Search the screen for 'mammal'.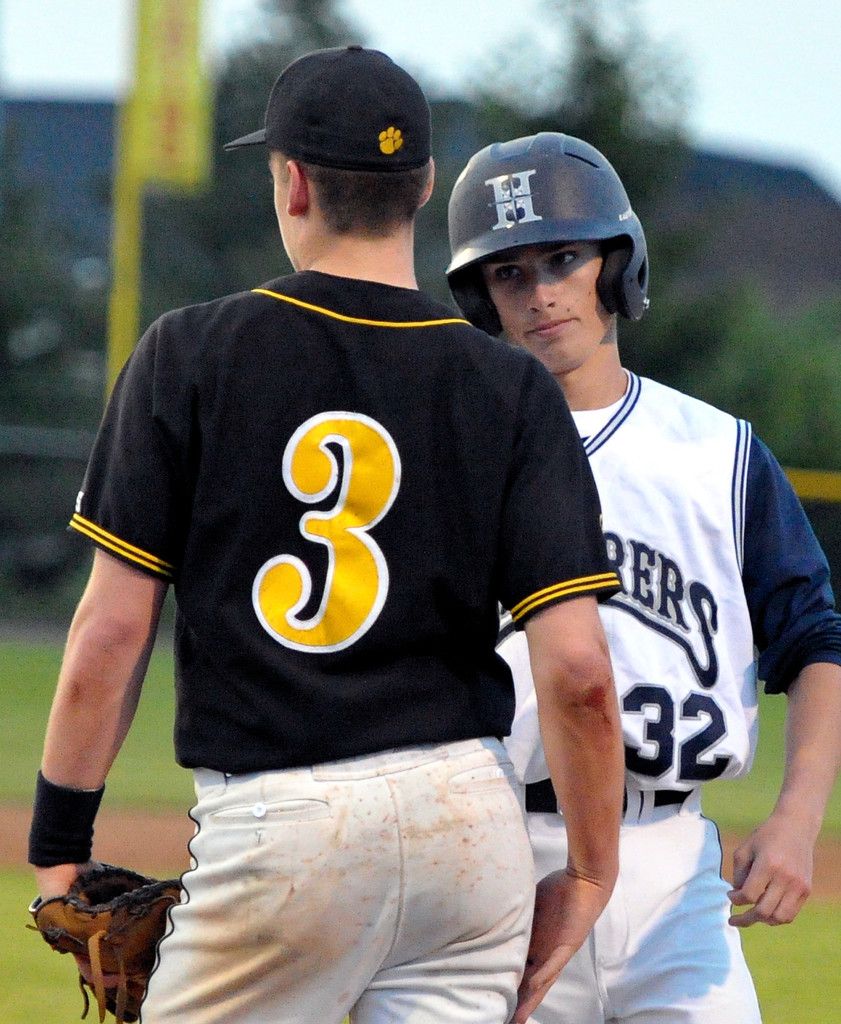
Found at bbox(28, 38, 628, 1023).
